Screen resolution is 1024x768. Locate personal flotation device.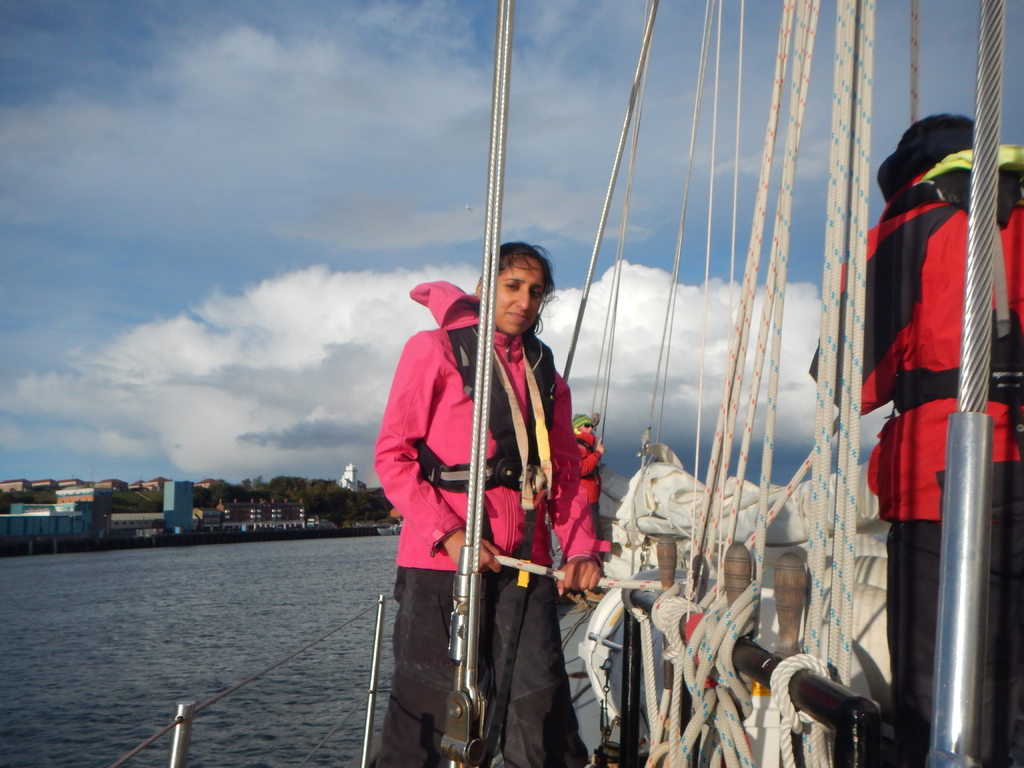
370, 268, 624, 573.
